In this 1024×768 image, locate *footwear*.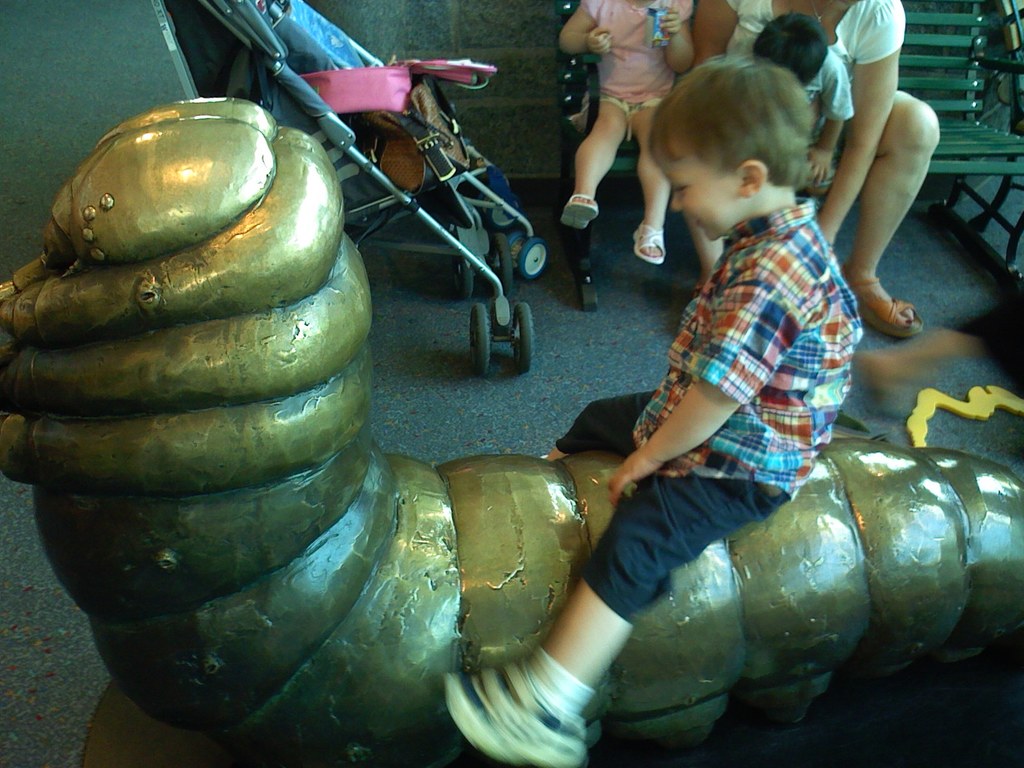
Bounding box: pyautogui.locateOnScreen(560, 188, 600, 233).
